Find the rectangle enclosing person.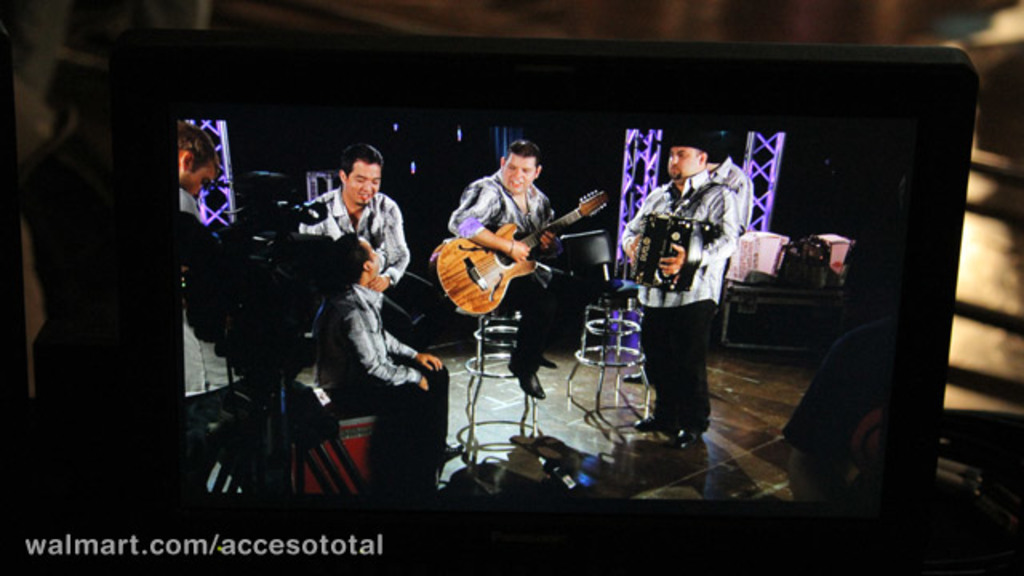
x1=176 y1=118 x2=272 y2=499.
